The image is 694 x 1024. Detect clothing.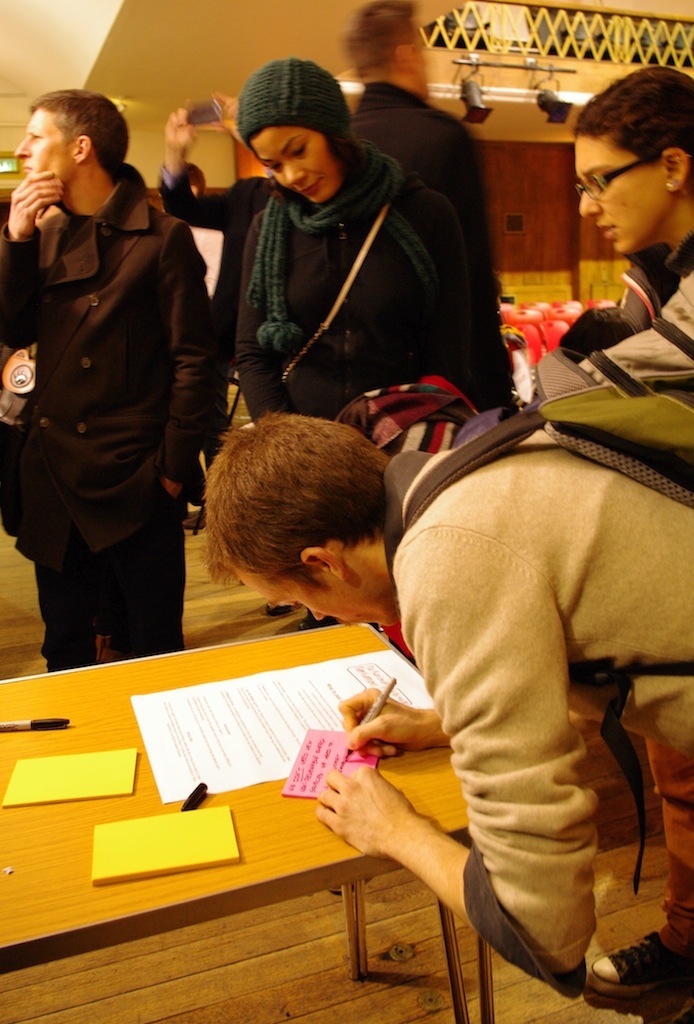
Detection: [158, 165, 272, 368].
